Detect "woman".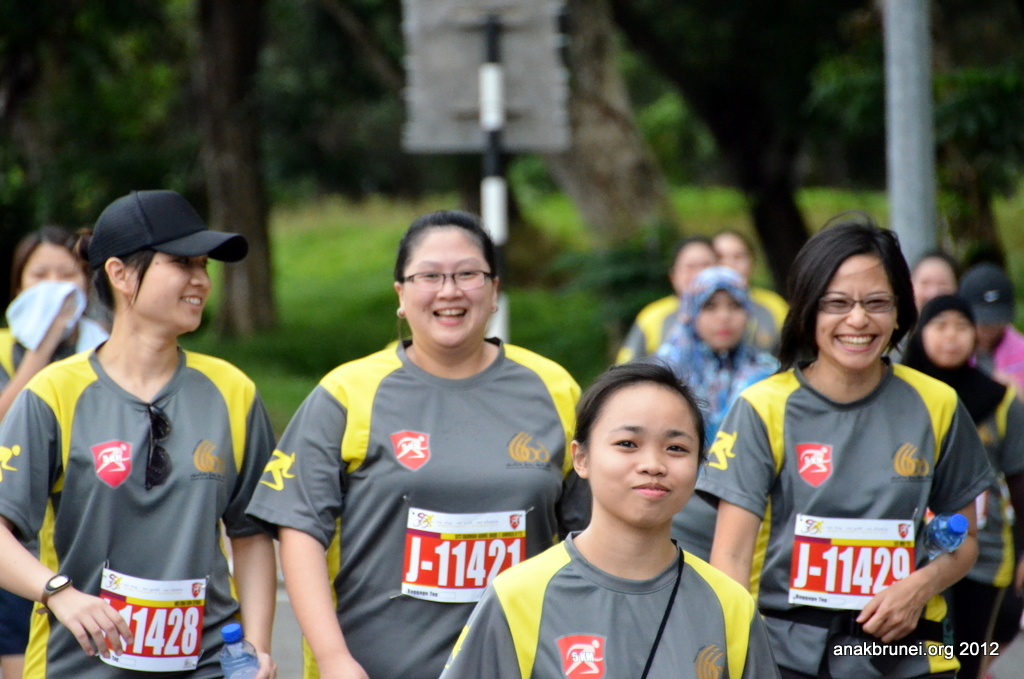
Detected at BBox(0, 189, 279, 678).
